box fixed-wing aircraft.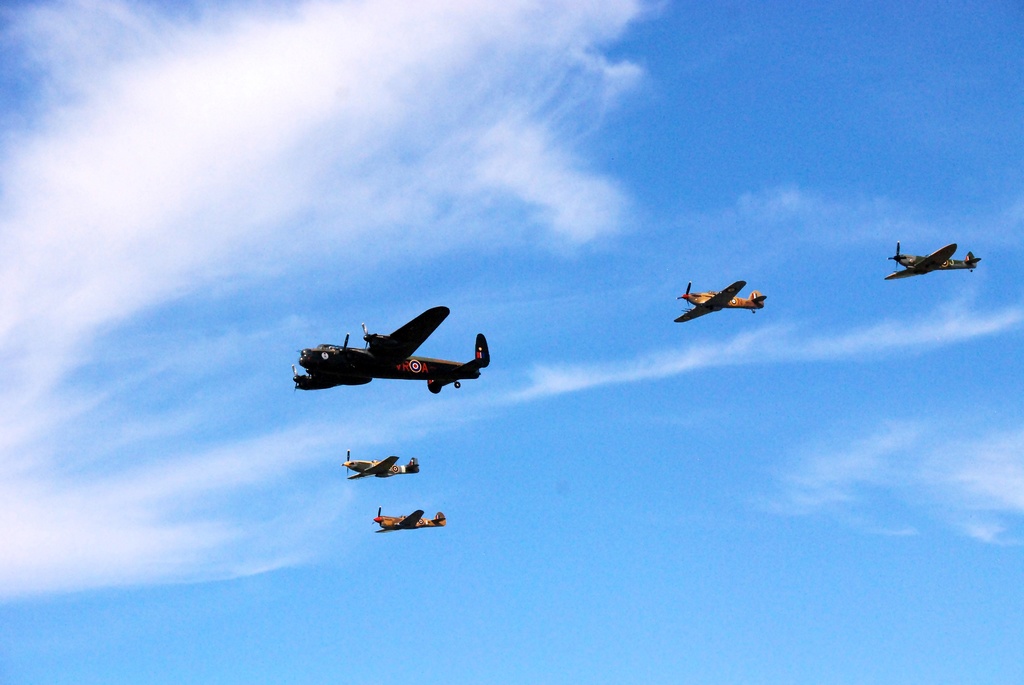
x1=371 y1=505 x2=447 y2=534.
